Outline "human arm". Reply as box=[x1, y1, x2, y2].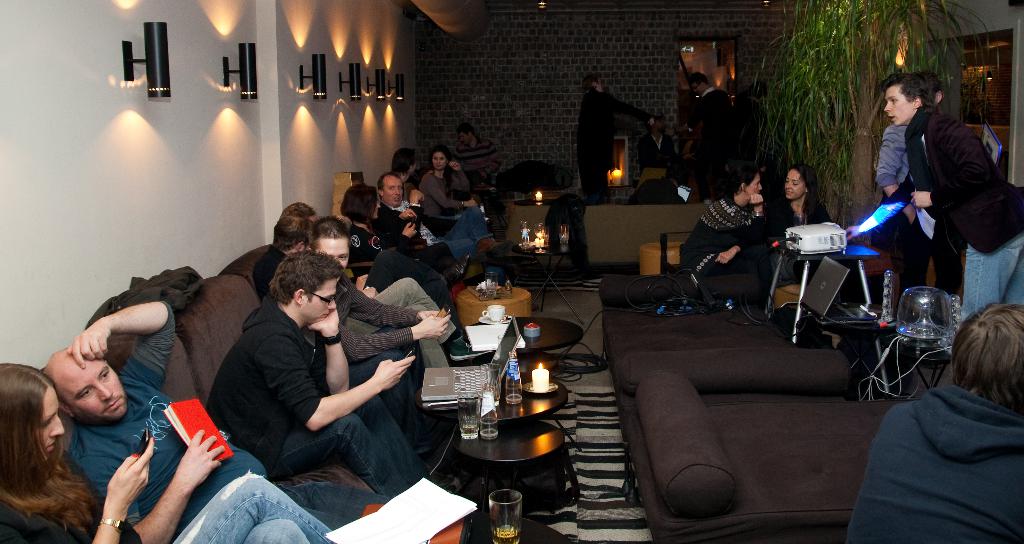
box=[305, 308, 346, 395].
